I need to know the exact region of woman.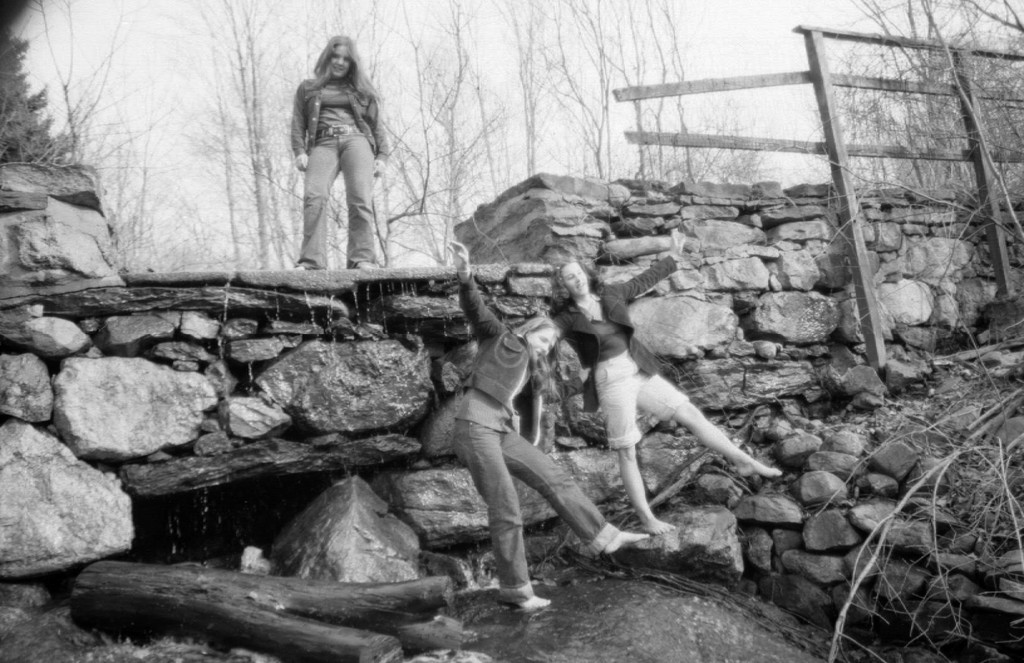
Region: bbox=[548, 222, 792, 536].
